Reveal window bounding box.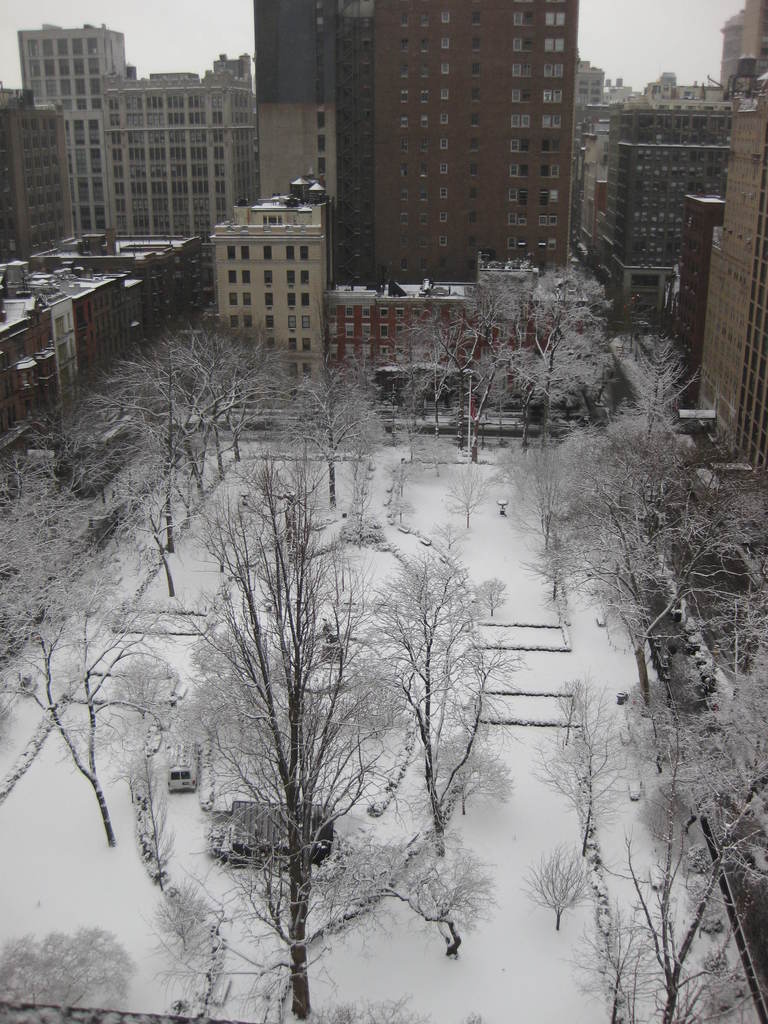
Revealed: select_region(230, 316, 239, 328).
